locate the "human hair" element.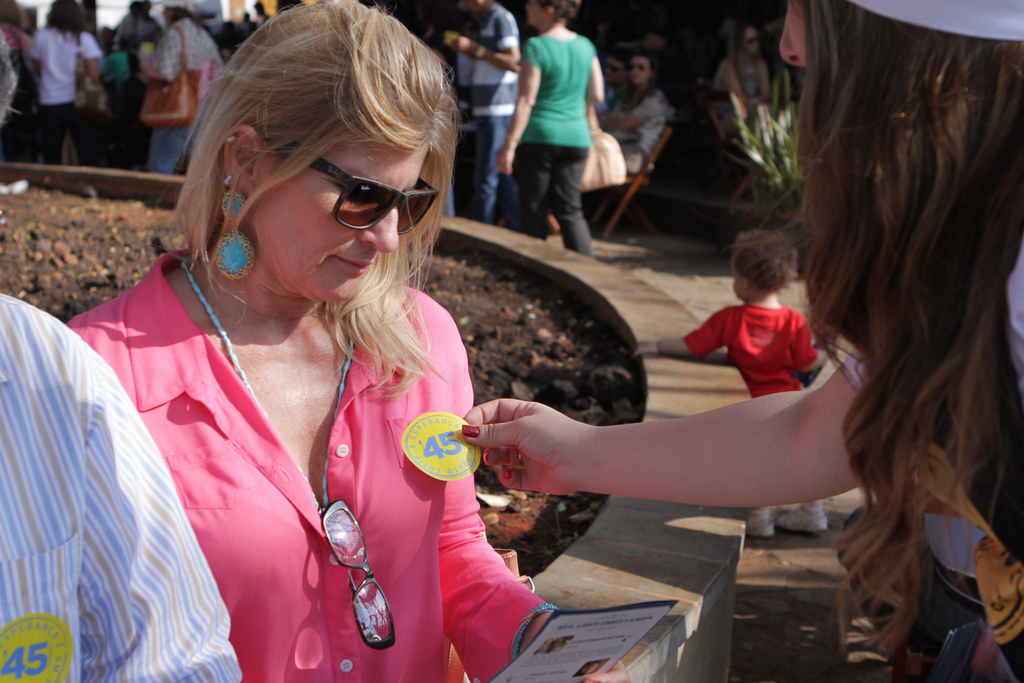
Element bbox: (45, 0, 87, 43).
